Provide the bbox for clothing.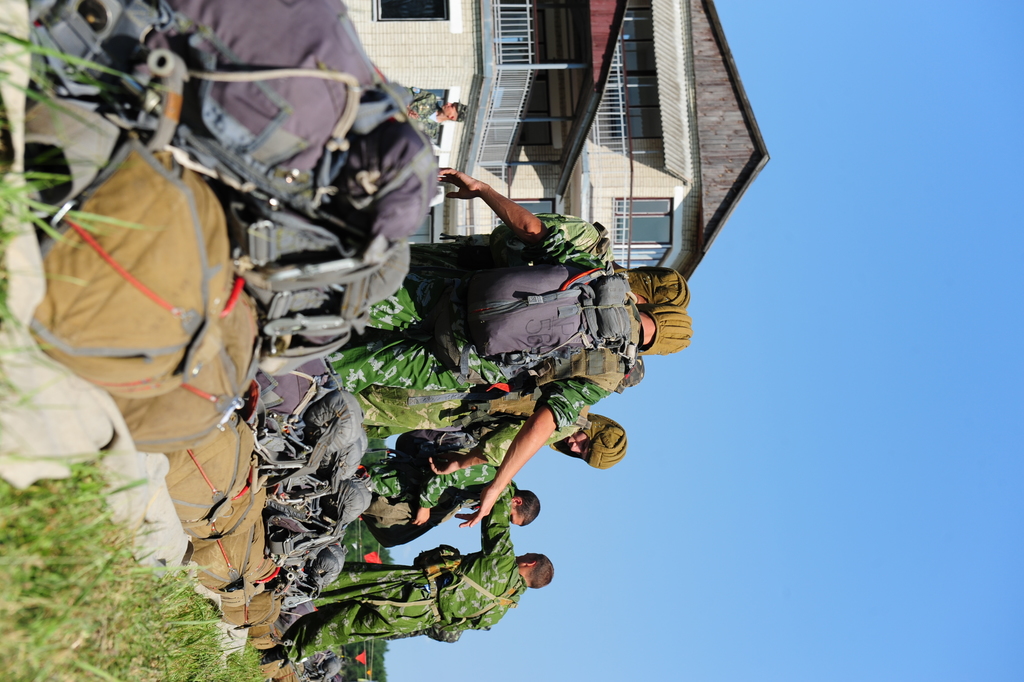
(284, 492, 526, 660).
